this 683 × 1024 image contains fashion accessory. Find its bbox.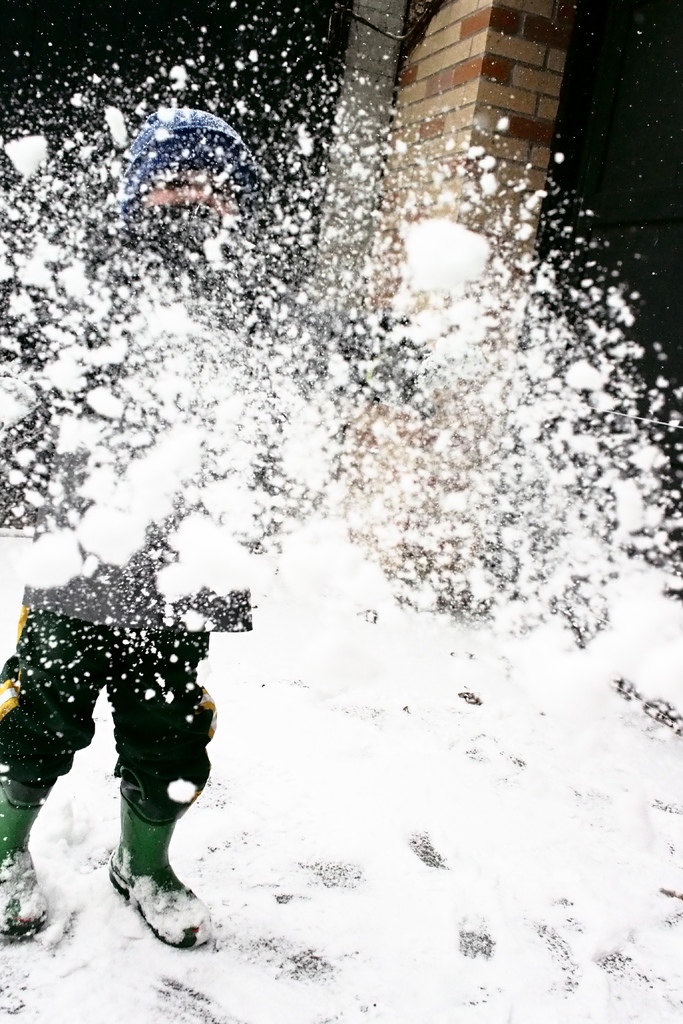
(127,106,264,191).
